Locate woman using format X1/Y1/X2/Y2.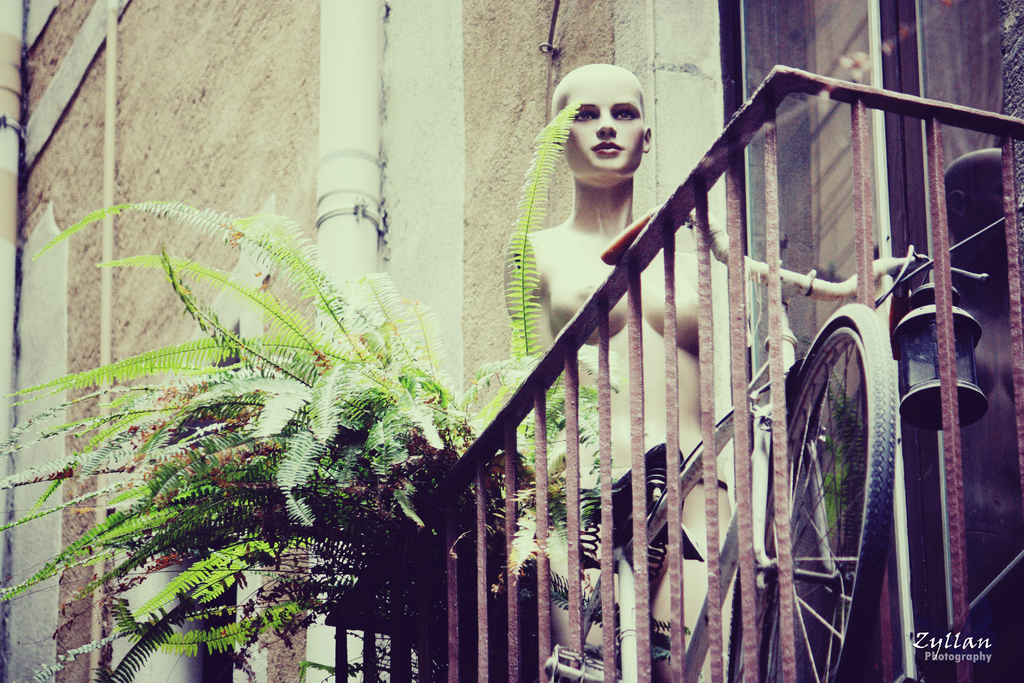
504/62/716/682.
